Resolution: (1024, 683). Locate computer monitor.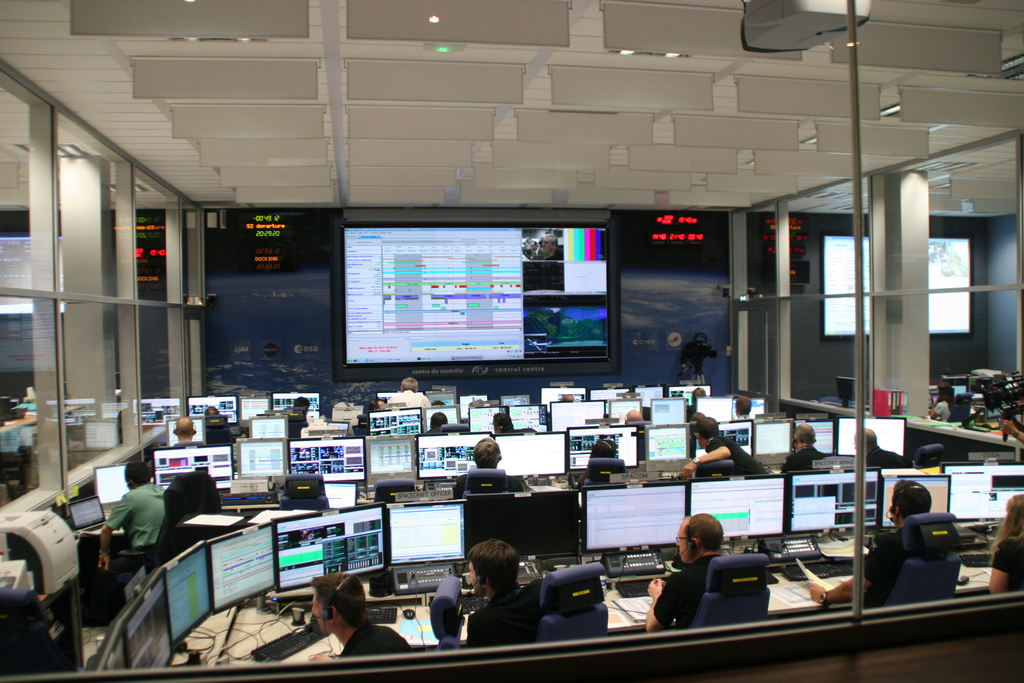
bbox=[508, 403, 551, 432].
